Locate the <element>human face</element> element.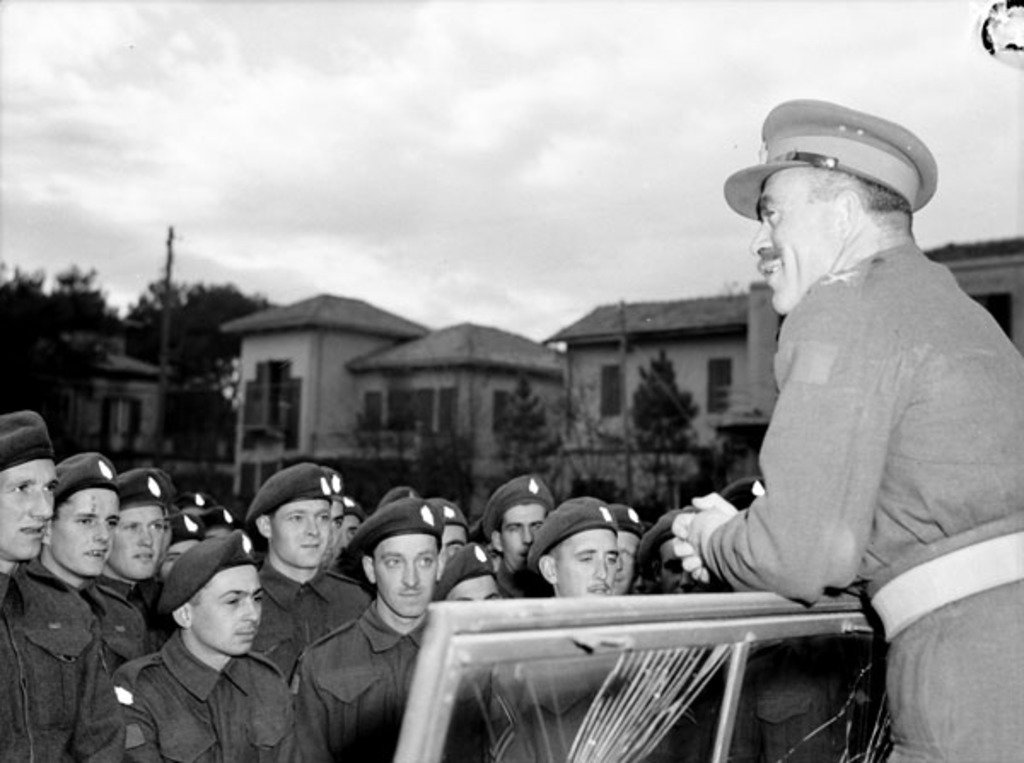
Element bbox: {"x1": 188, "y1": 560, "x2": 263, "y2": 650}.
